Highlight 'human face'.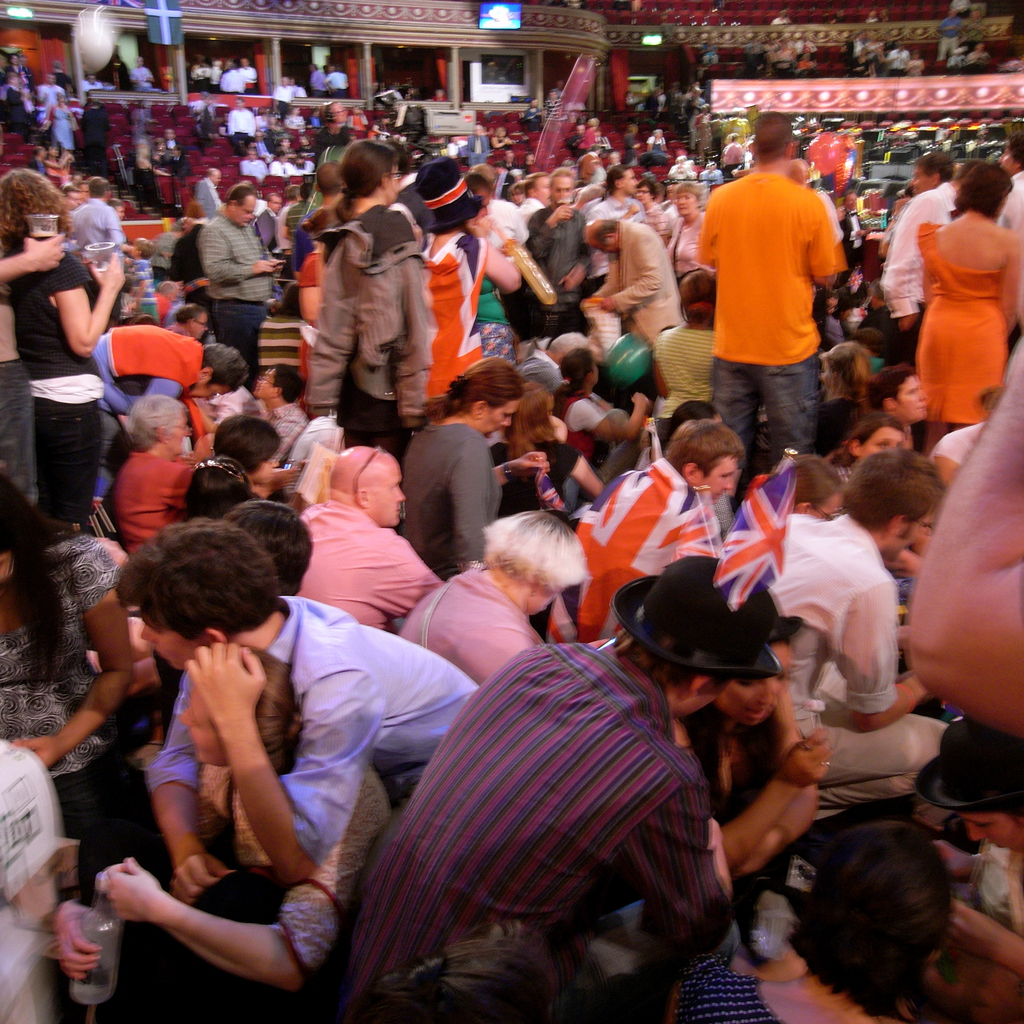
Highlighted region: locate(622, 171, 639, 195).
